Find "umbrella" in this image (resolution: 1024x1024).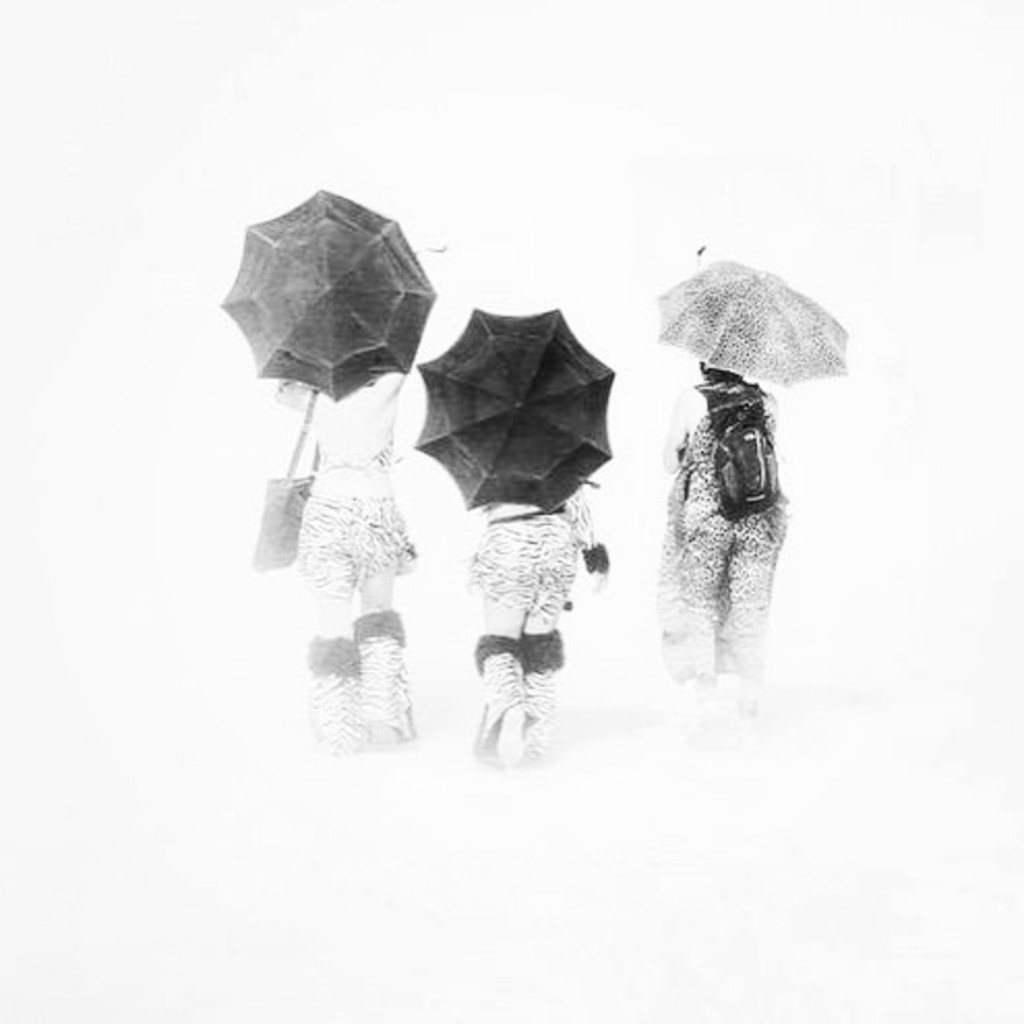
(410, 306, 612, 515).
